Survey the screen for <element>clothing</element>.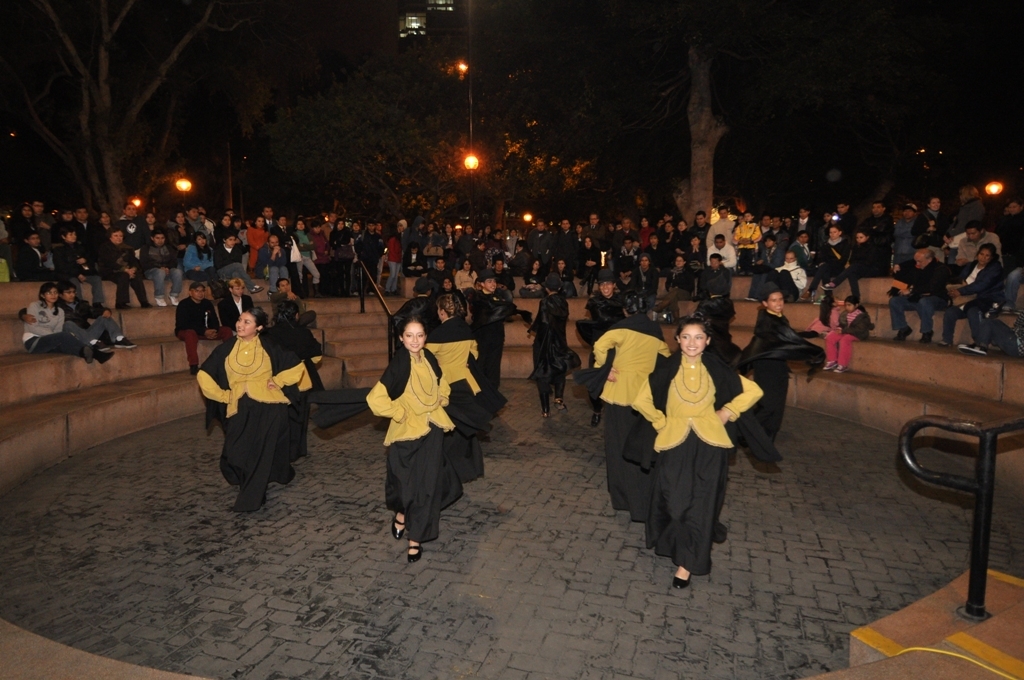
Survey found: (705,242,735,271).
